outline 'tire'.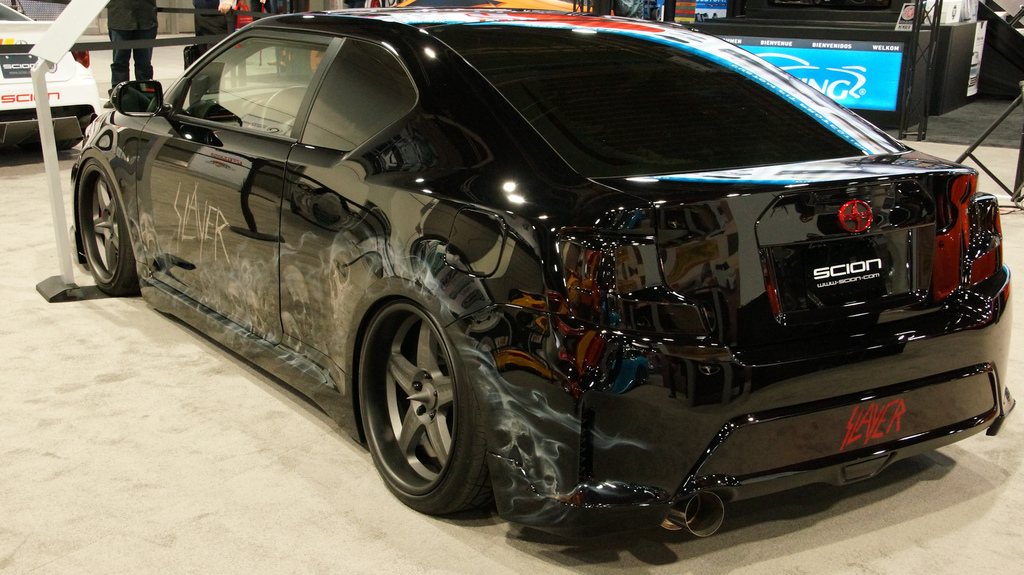
Outline: (left=75, top=146, right=145, bottom=296).
